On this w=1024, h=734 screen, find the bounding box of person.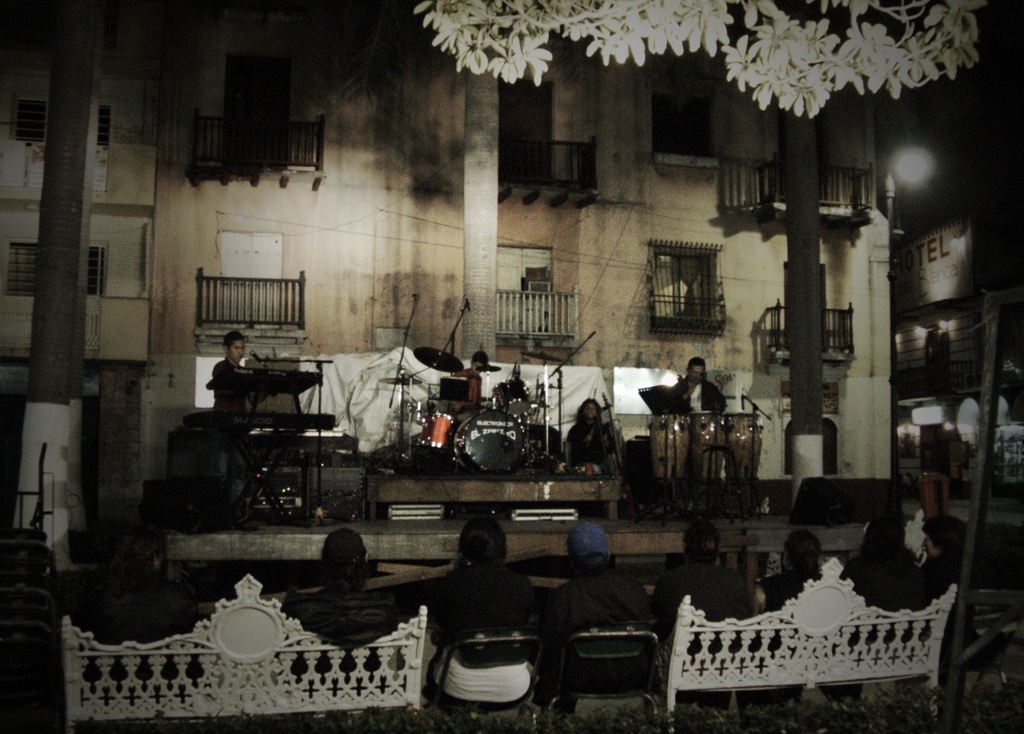
Bounding box: crop(538, 519, 659, 698).
